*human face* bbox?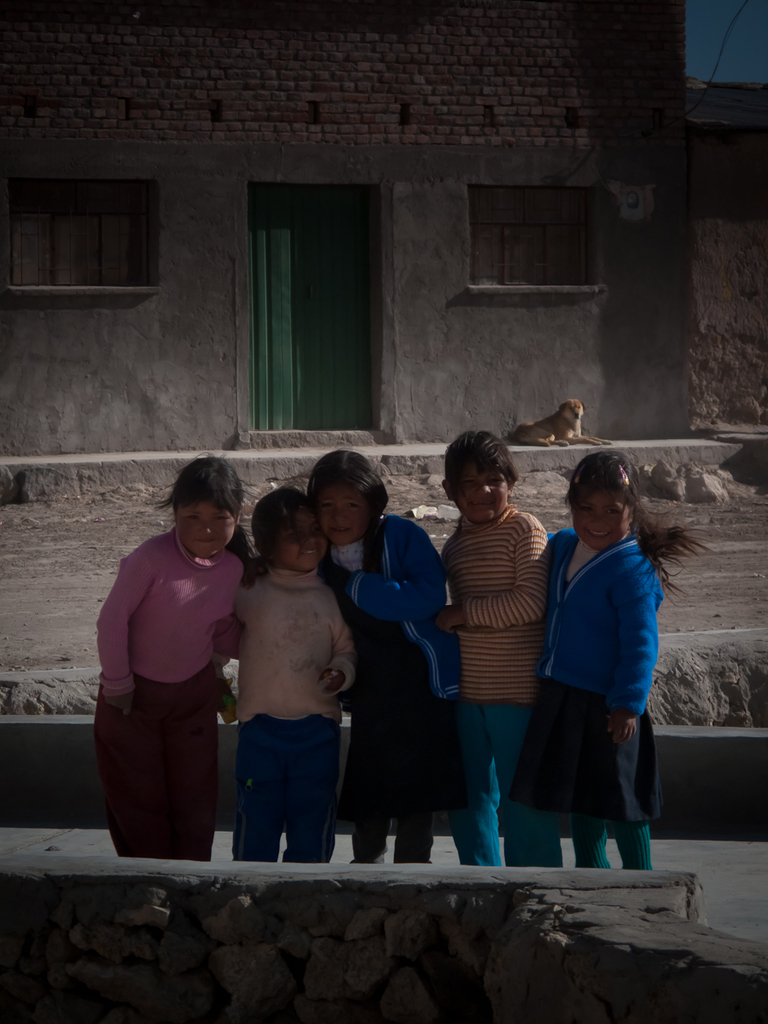
170, 494, 239, 559
